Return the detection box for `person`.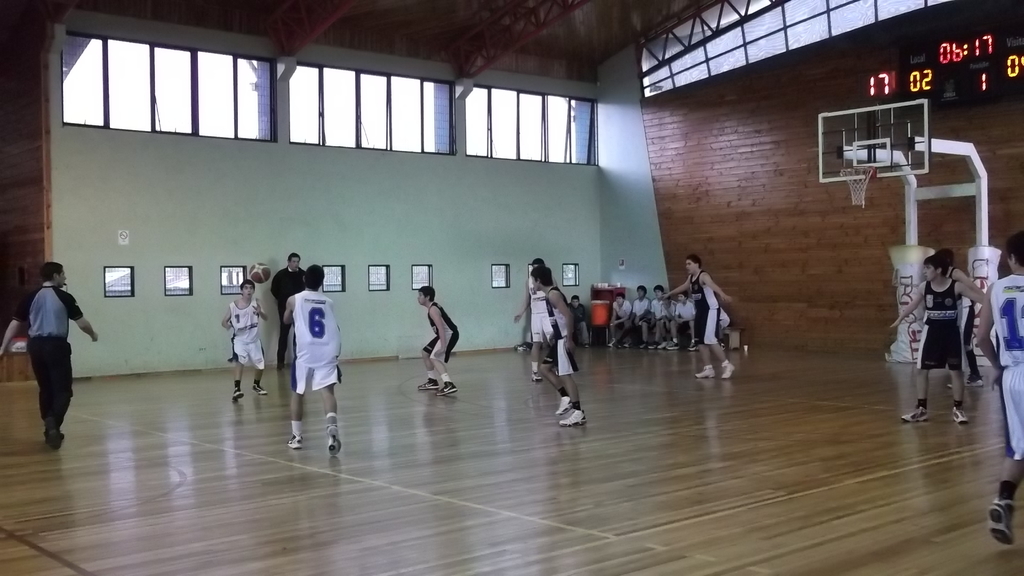
Rect(989, 243, 1020, 552).
